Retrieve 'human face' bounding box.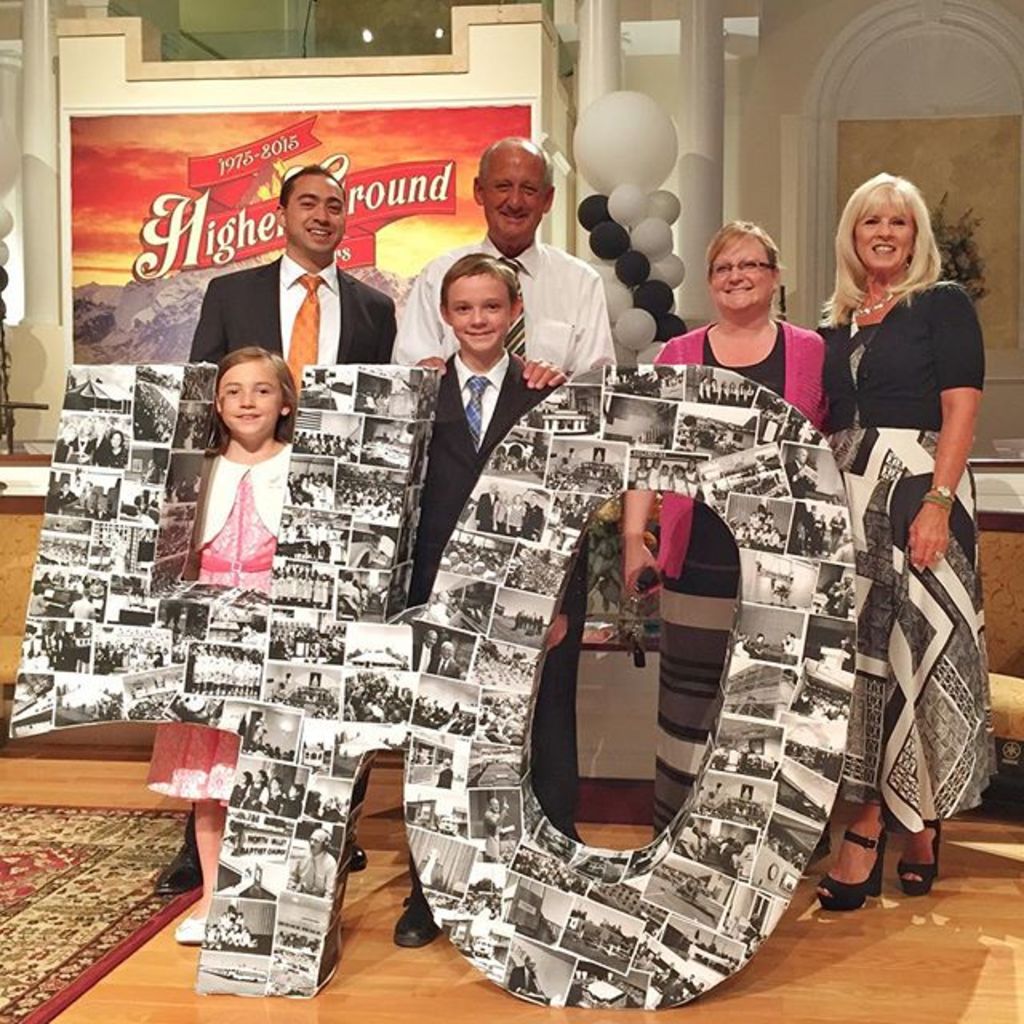
Bounding box: 853 200 910 272.
